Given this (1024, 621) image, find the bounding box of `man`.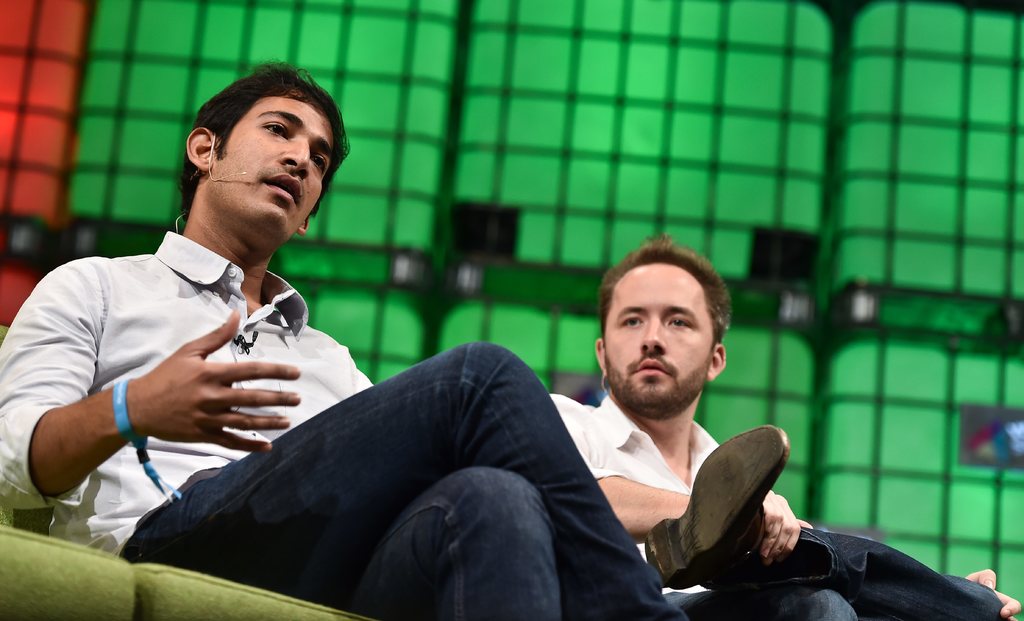
(543, 236, 1020, 620).
